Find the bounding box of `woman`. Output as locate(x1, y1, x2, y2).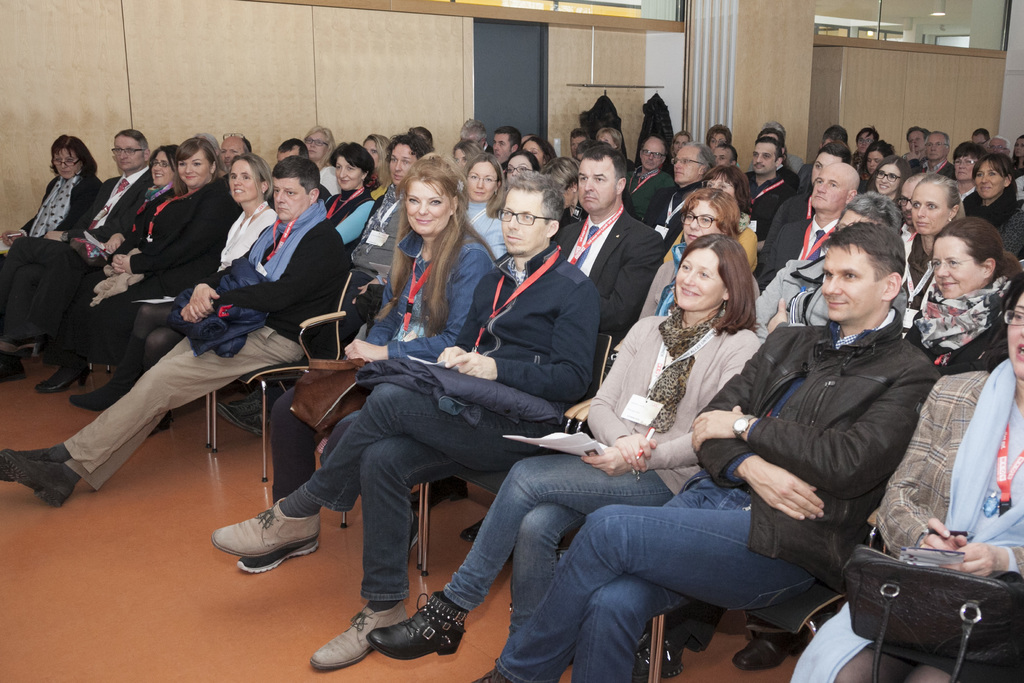
locate(72, 151, 271, 429).
